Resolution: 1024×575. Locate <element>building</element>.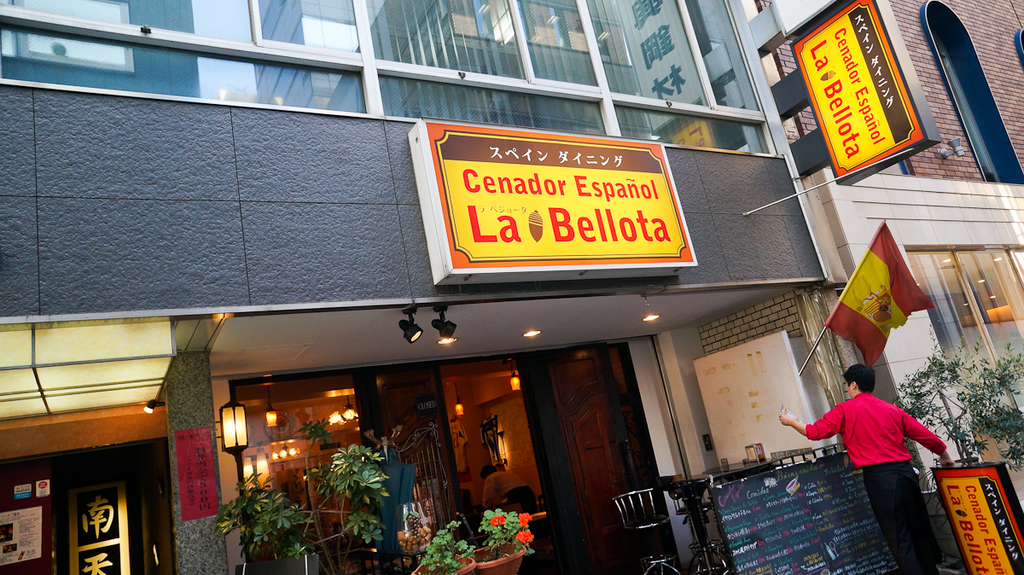
region(0, 0, 831, 574).
